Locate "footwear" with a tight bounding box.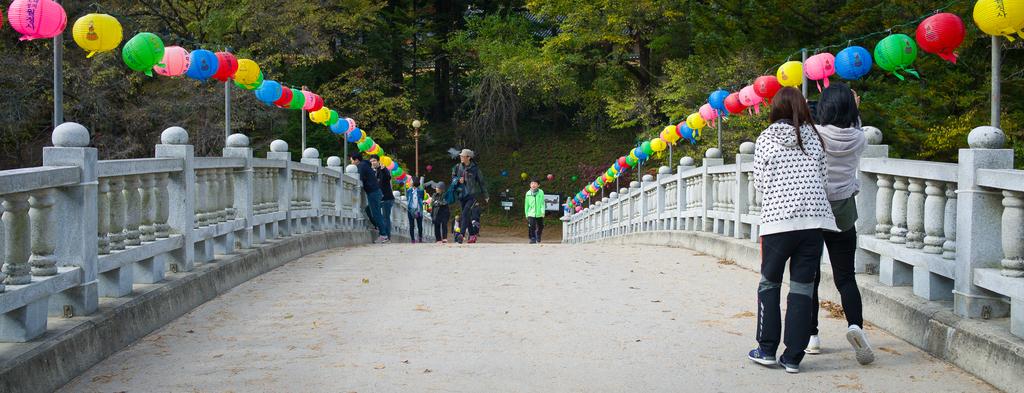
[x1=800, y1=335, x2=822, y2=351].
